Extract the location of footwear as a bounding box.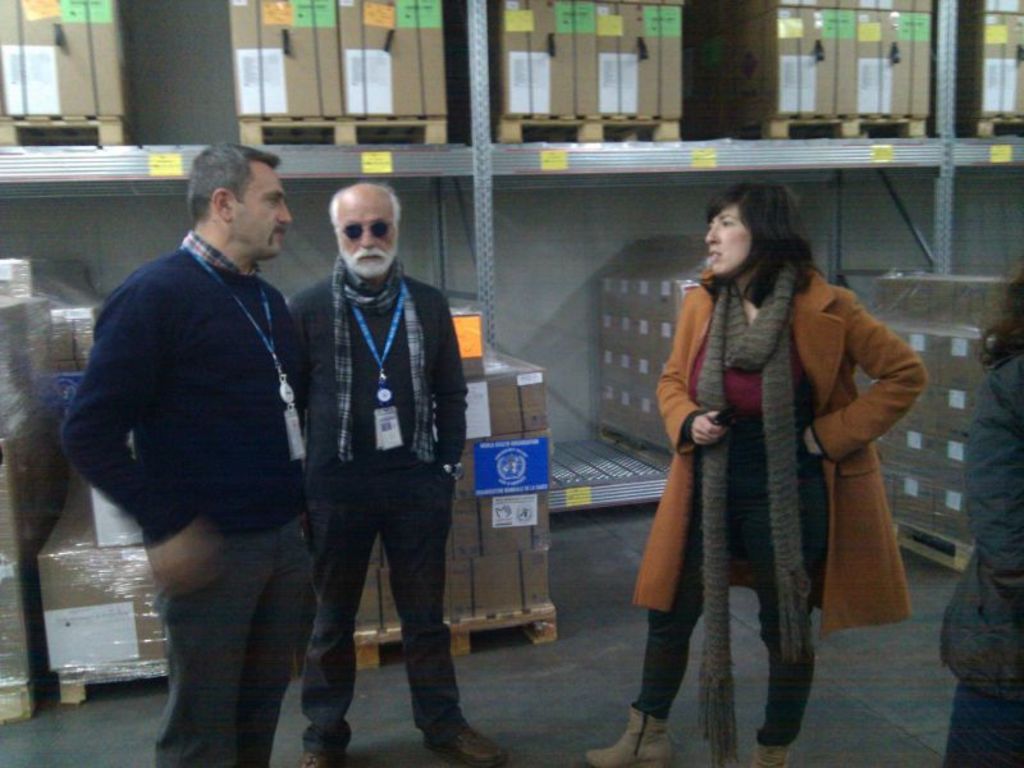
749, 737, 792, 767.
